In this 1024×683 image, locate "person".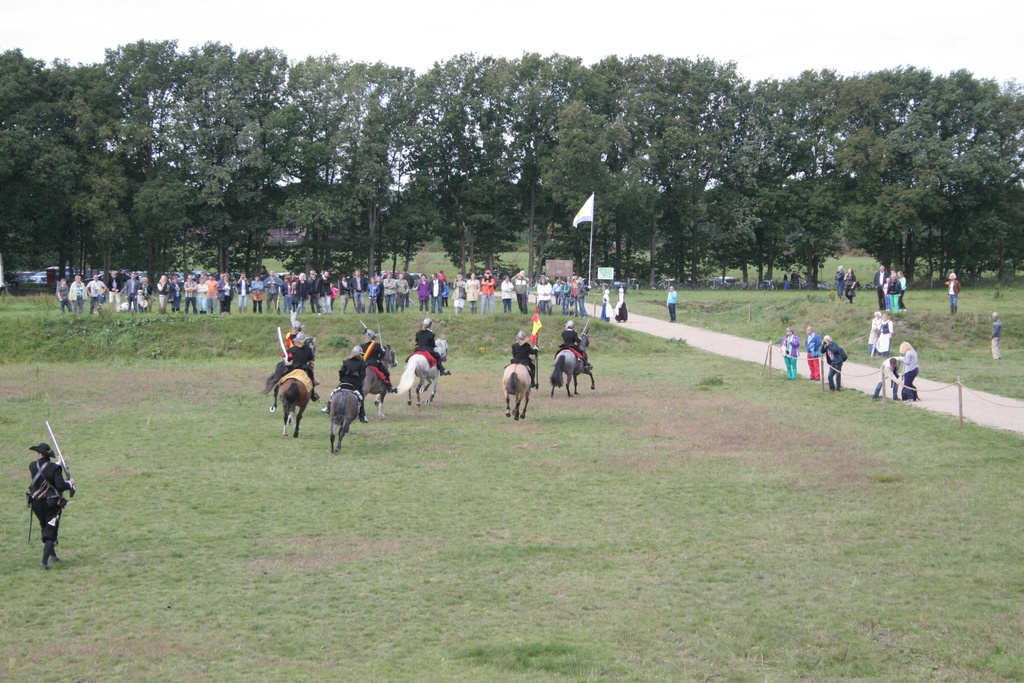
Bounding box: [left=401, top=269, right=415, bottom=300].
